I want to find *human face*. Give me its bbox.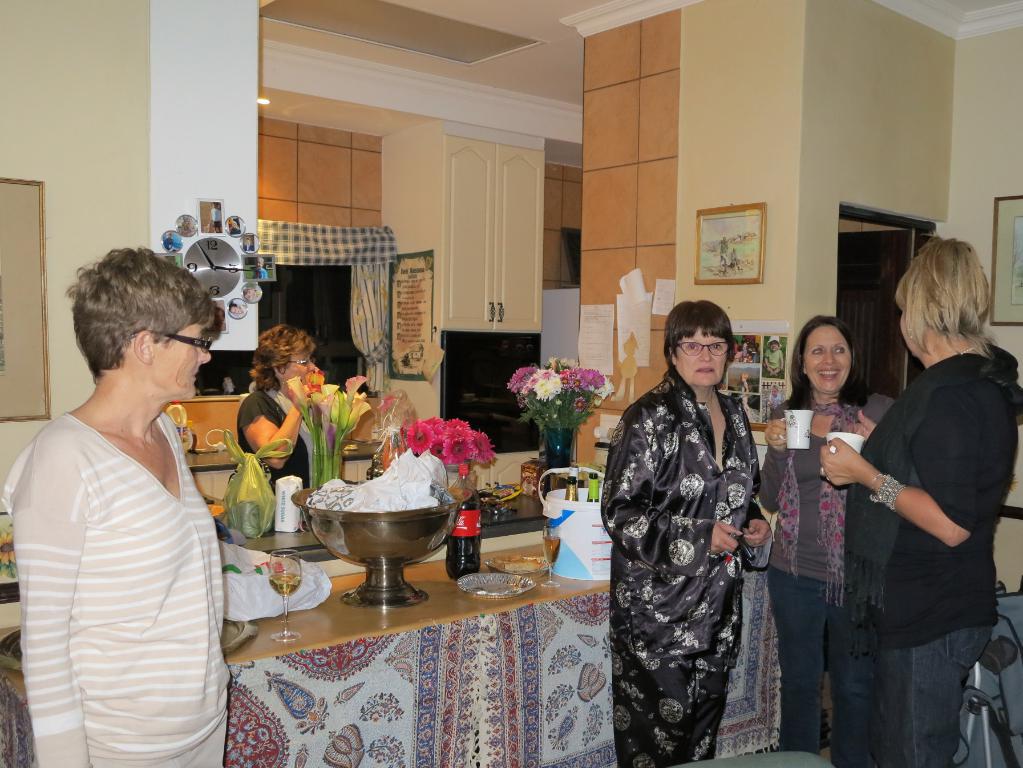
detection(898, 291, 919, 350).
